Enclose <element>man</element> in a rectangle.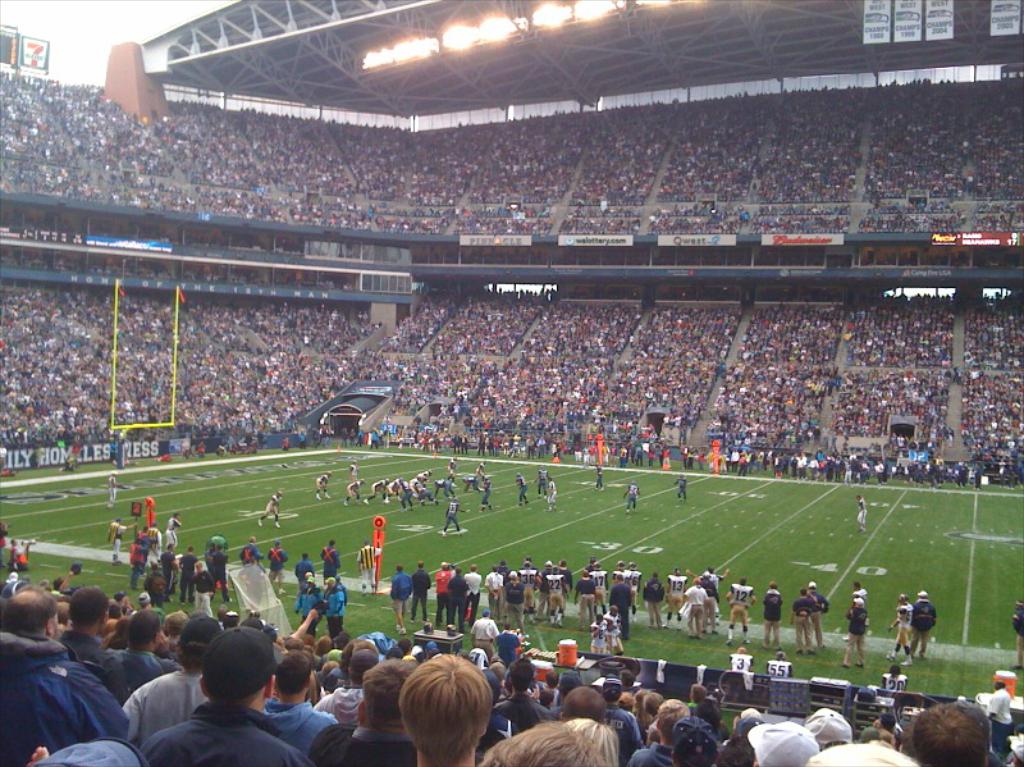
(855, 496, 872, 529).
